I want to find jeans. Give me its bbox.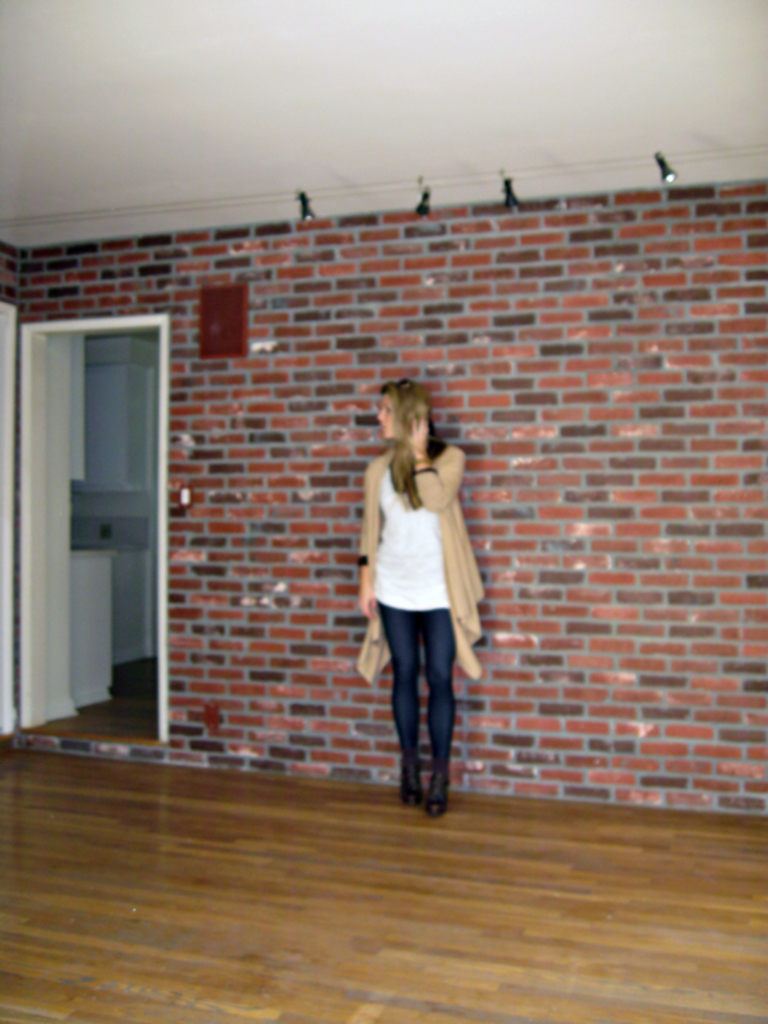
box(375, 631, 472, 795).
